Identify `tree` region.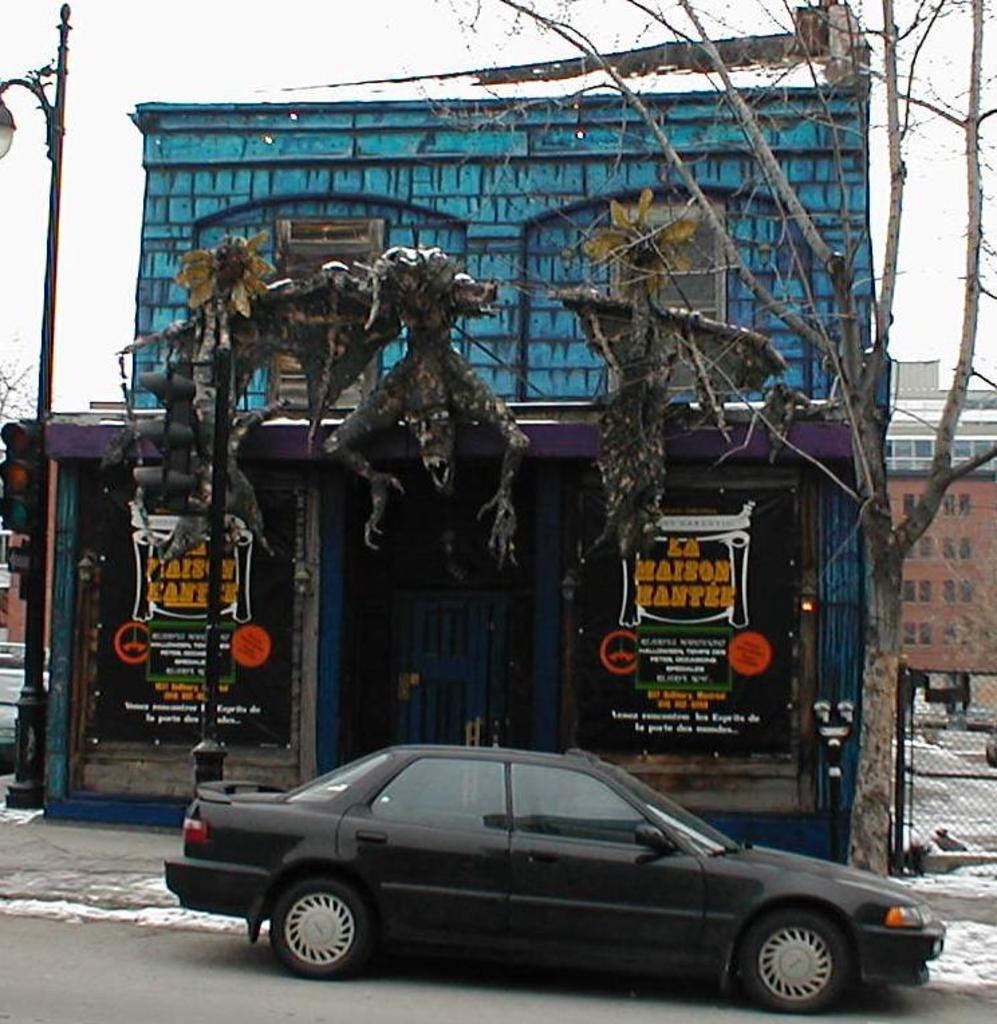
Region: 406:0:996:883.
